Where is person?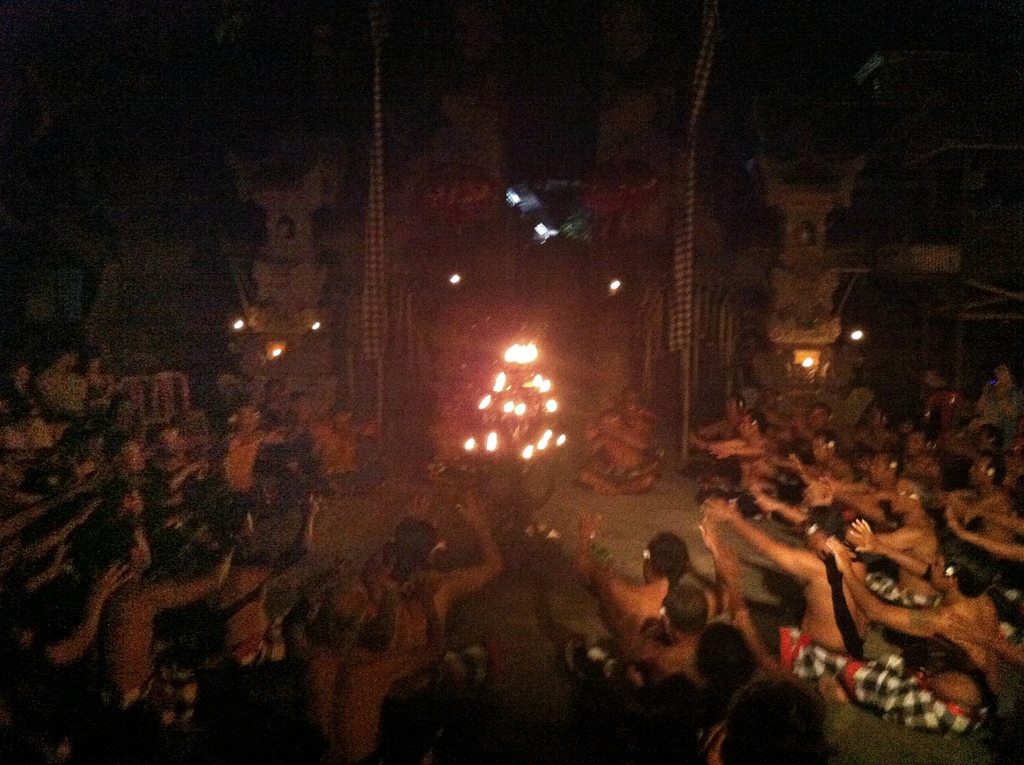
937,492,1023,643.
